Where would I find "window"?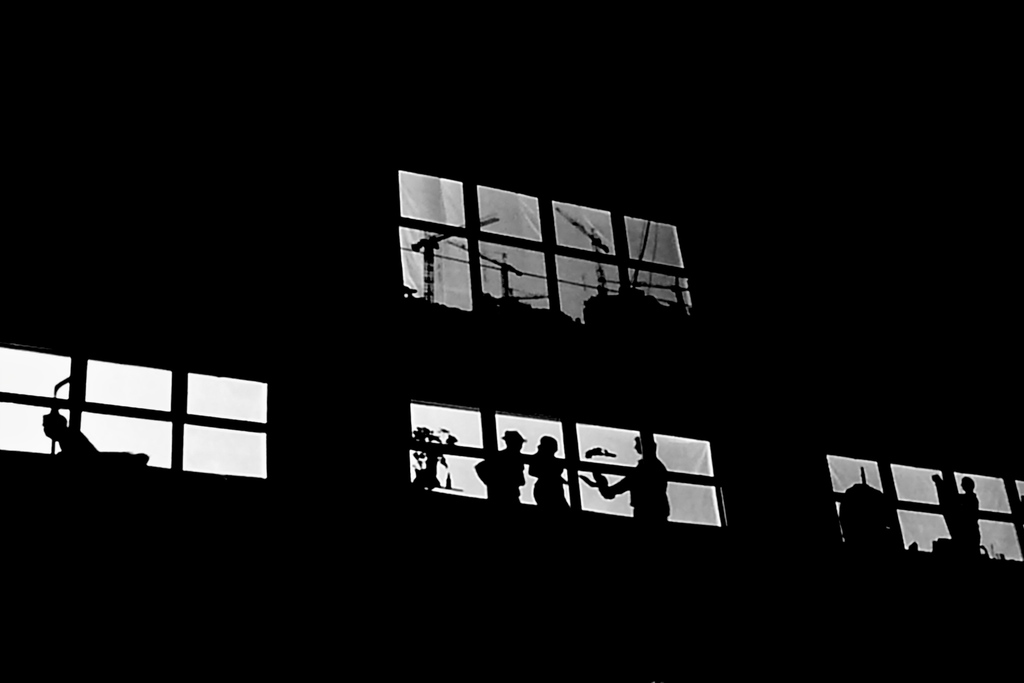
At left=0, top=317, right=286, bottom=502.
